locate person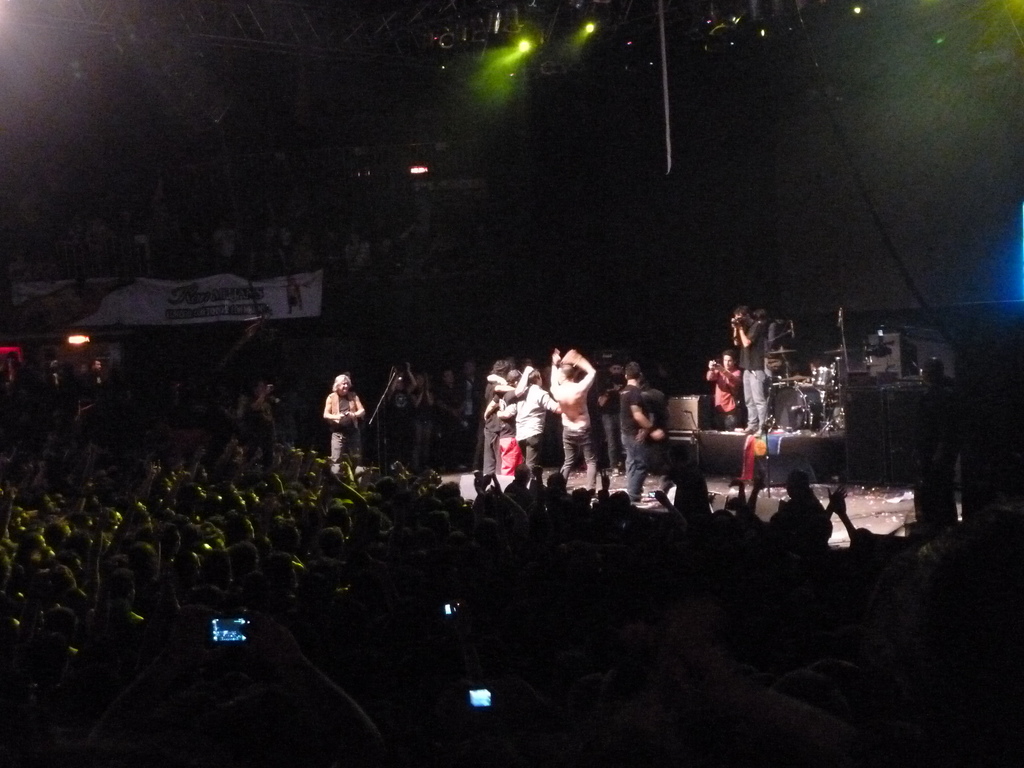
(left=597, top=360, right=627, bottom=470)
